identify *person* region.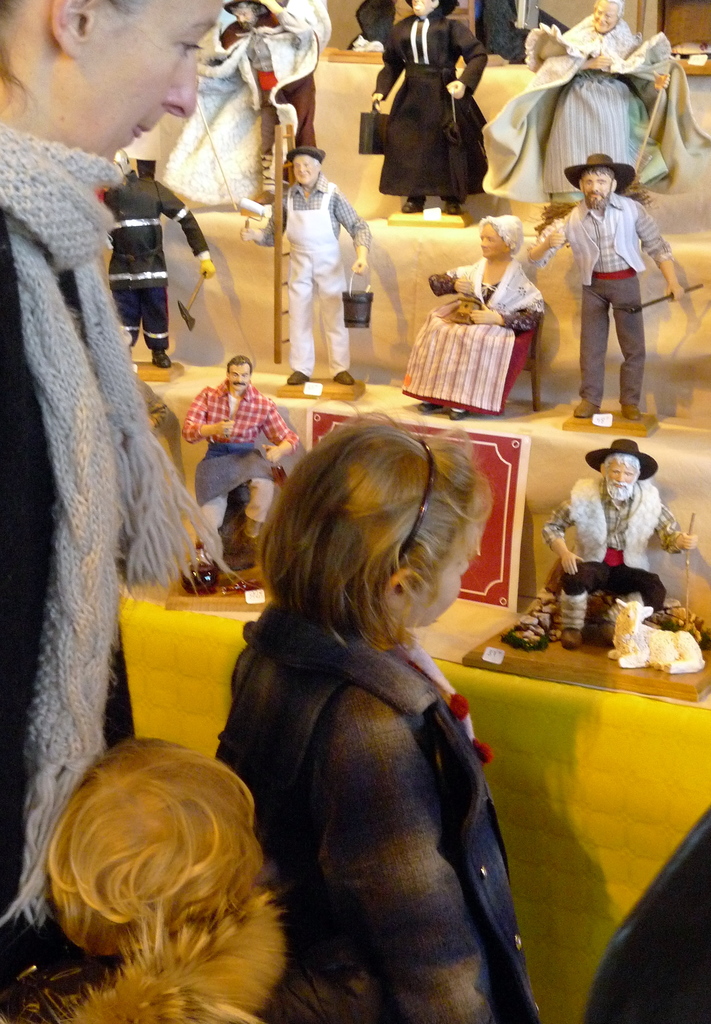
Region: 359,0,501,218.
